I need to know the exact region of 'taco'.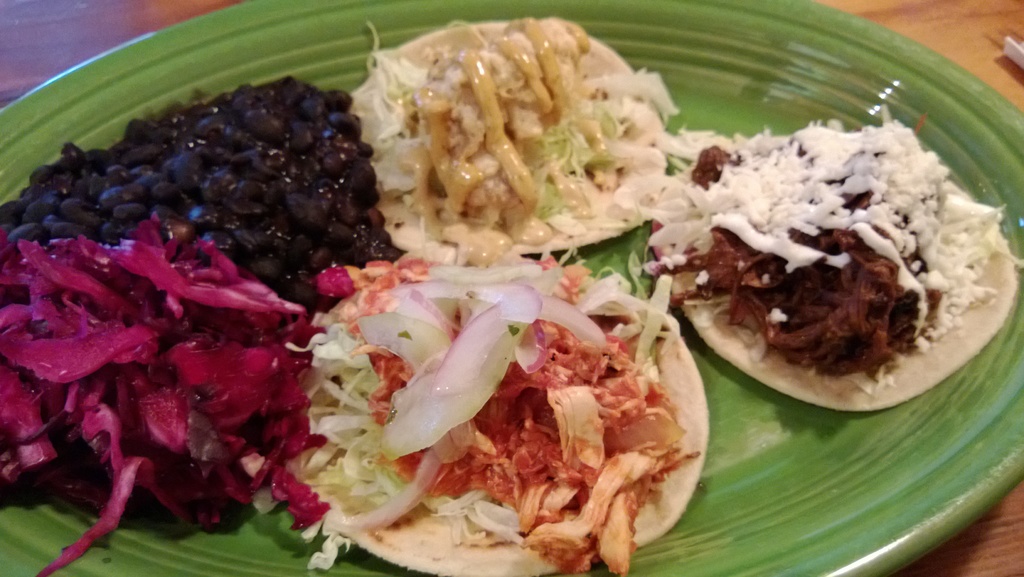
Region: detection(264, 246, 746, 567).
